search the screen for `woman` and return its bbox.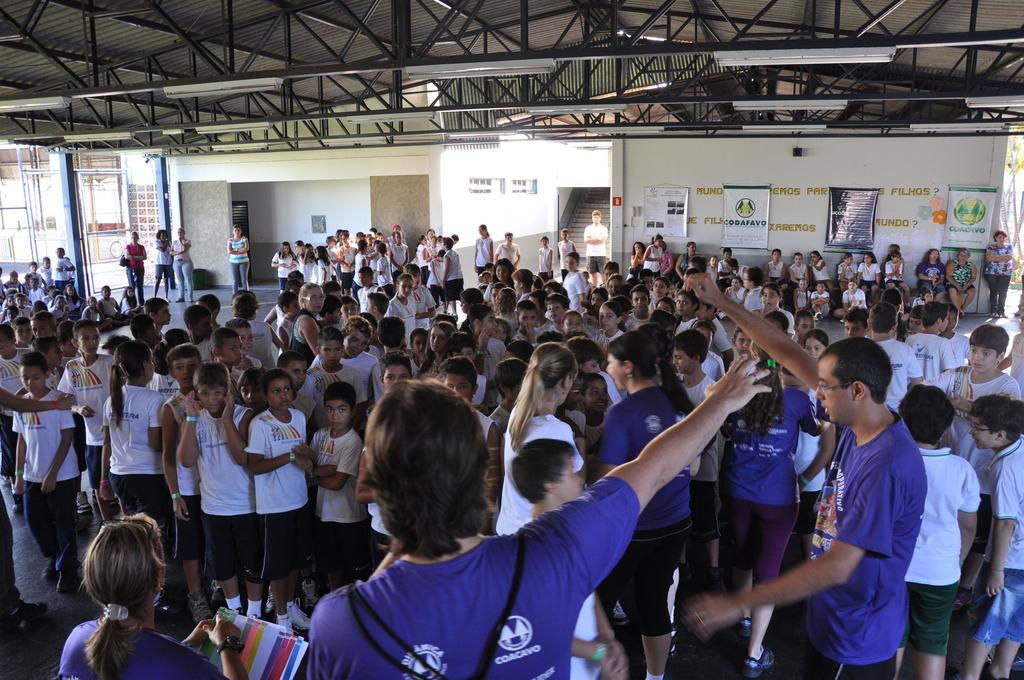
Found: 497,340,580,533.
